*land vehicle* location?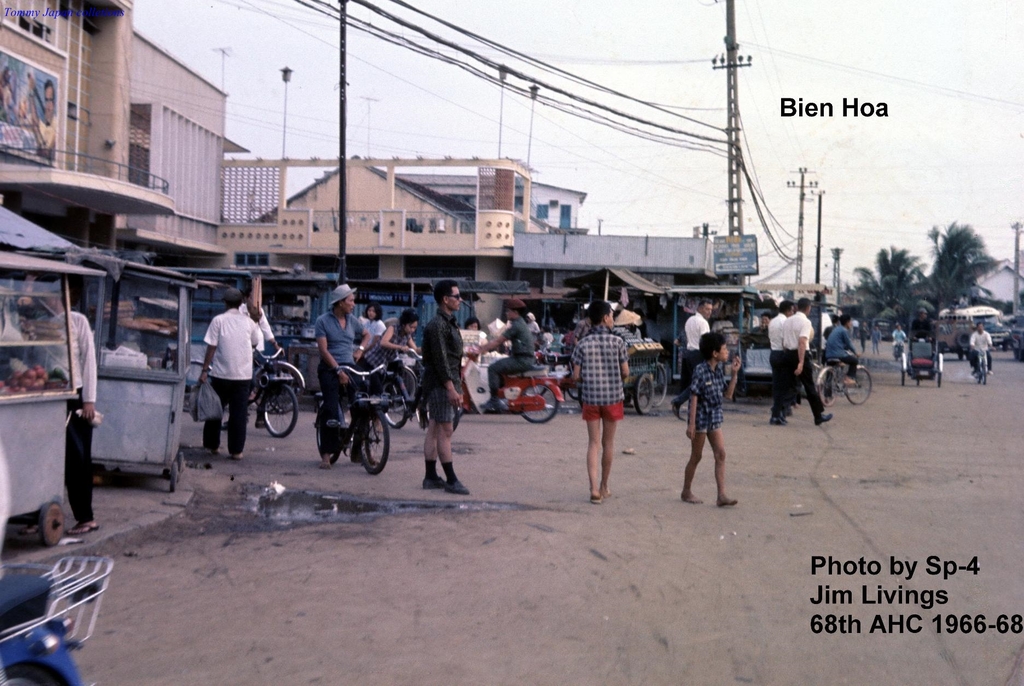
detection(892, 340, 904, 358)
